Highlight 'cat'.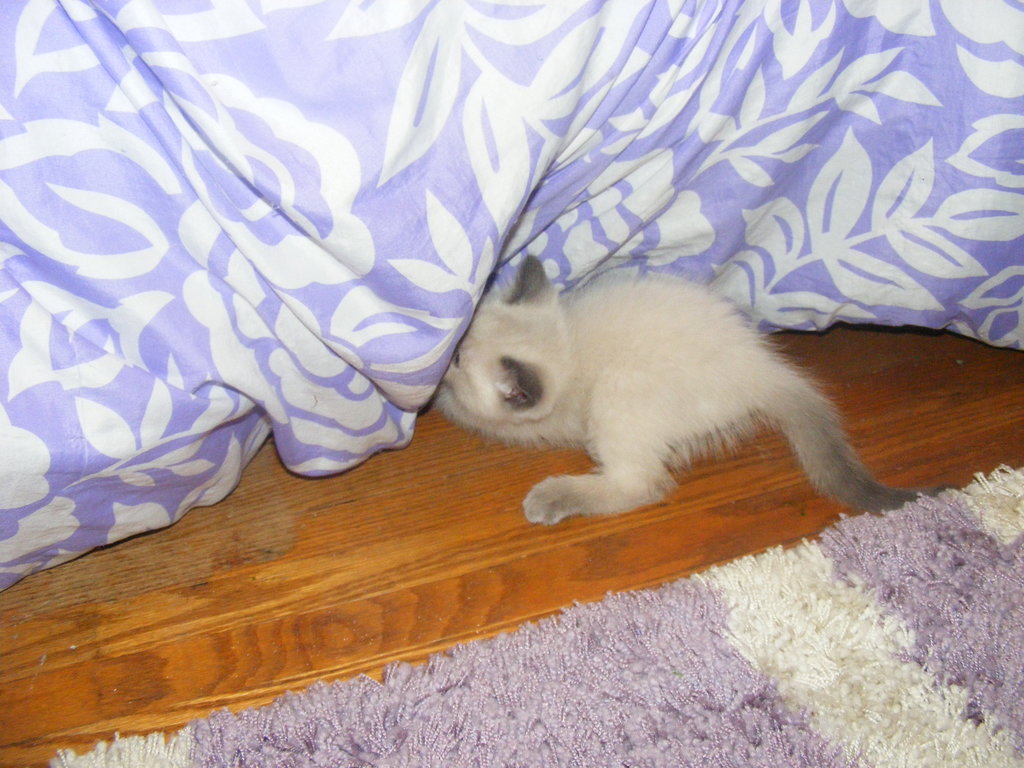
Highlighted region: pyautogui.locateOnScreen(435, 252, 957, 514).
